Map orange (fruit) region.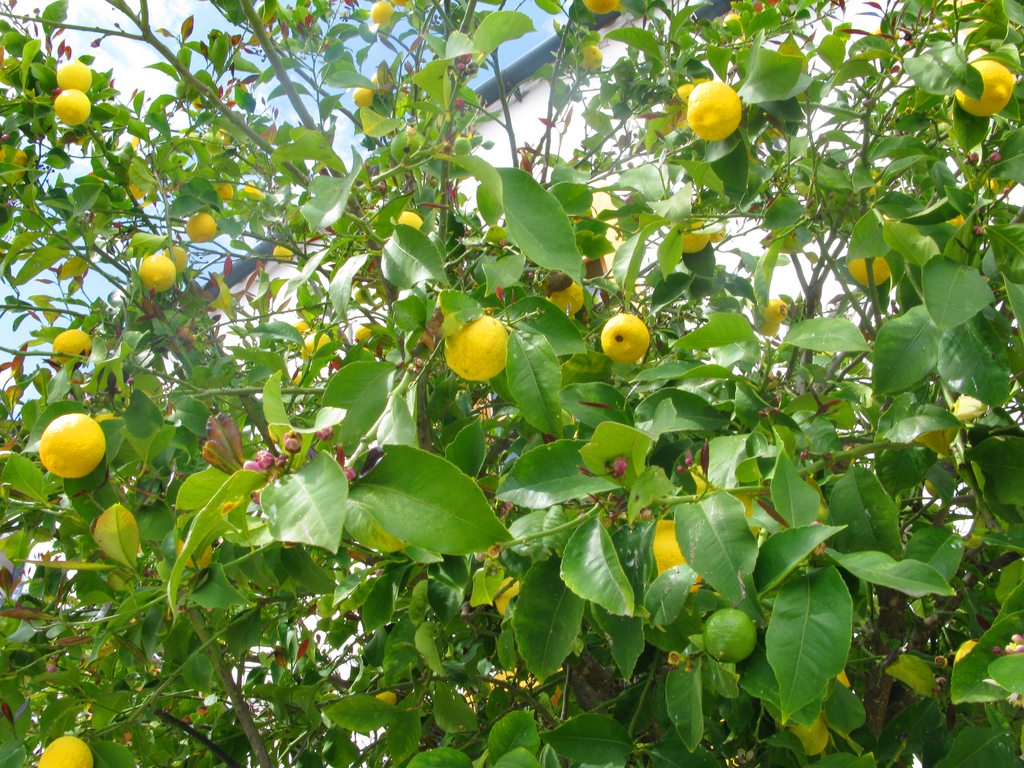
Mapped to [x1=23, y1=405, x2=106, y2=480].
